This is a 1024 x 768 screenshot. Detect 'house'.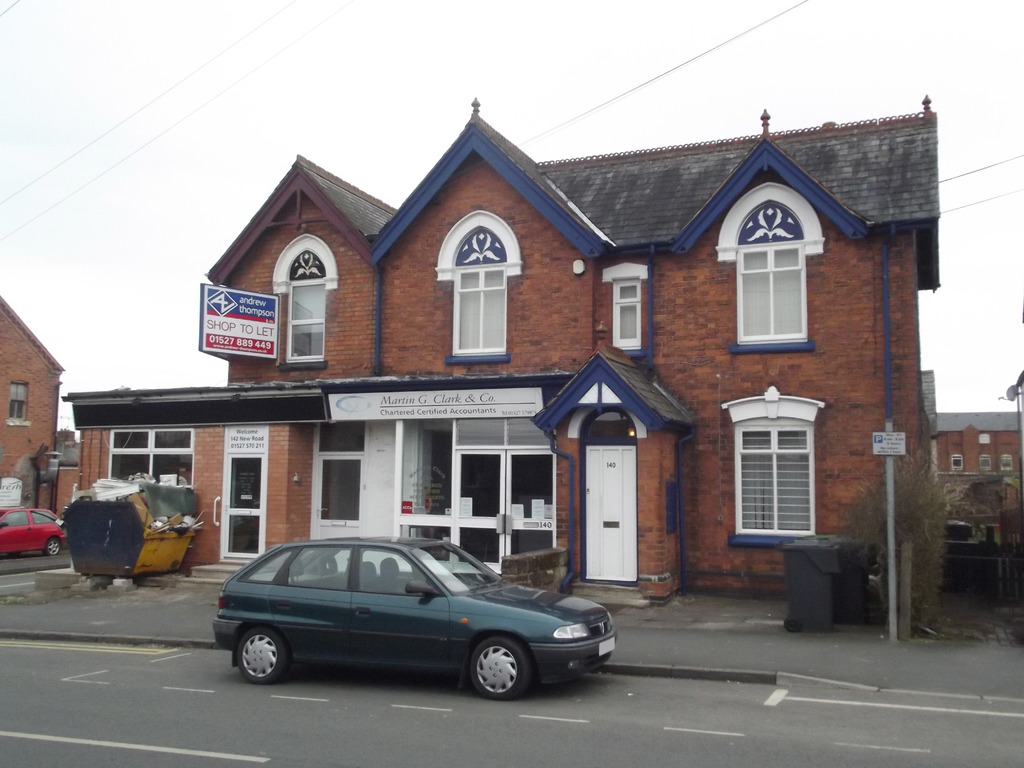
bbox=(448, 125, 694, 575).
